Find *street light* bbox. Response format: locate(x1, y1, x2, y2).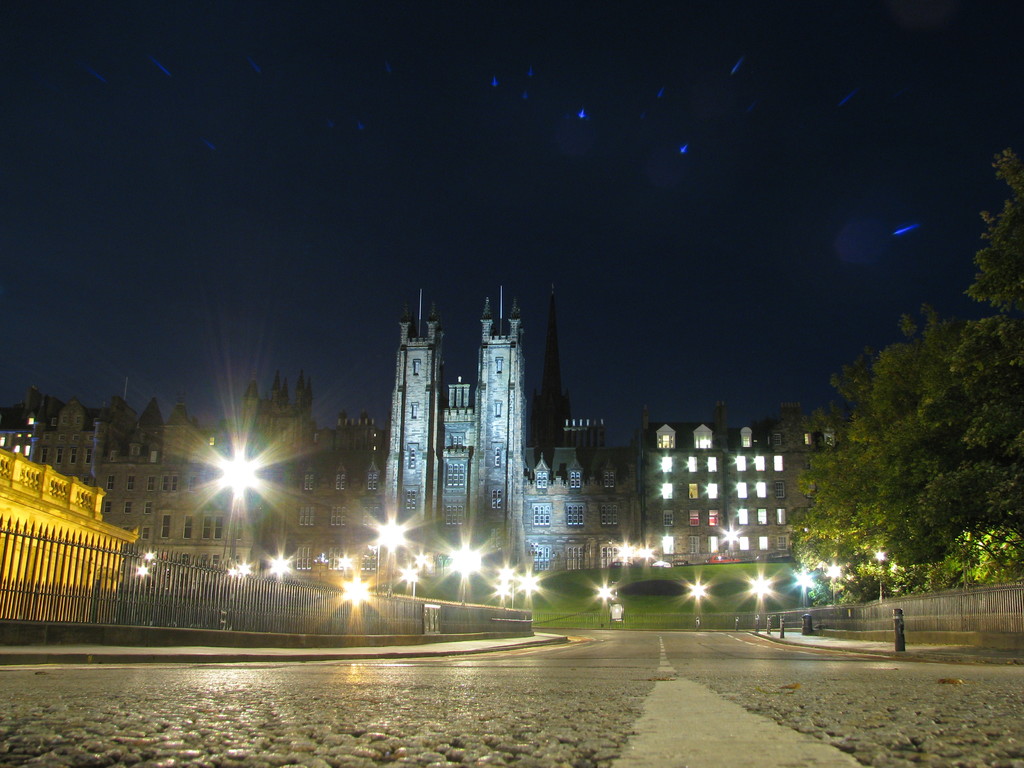
locate(219, 458, 257, 571).
